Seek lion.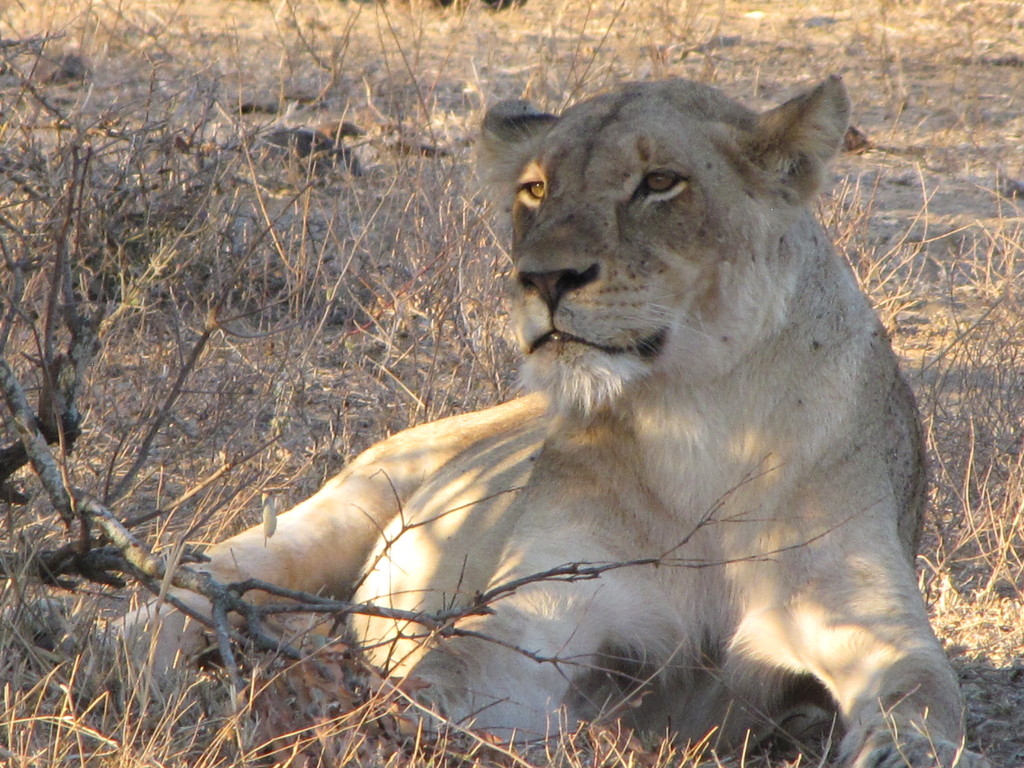
[left=101, top=74, right=991, bottom=765].
